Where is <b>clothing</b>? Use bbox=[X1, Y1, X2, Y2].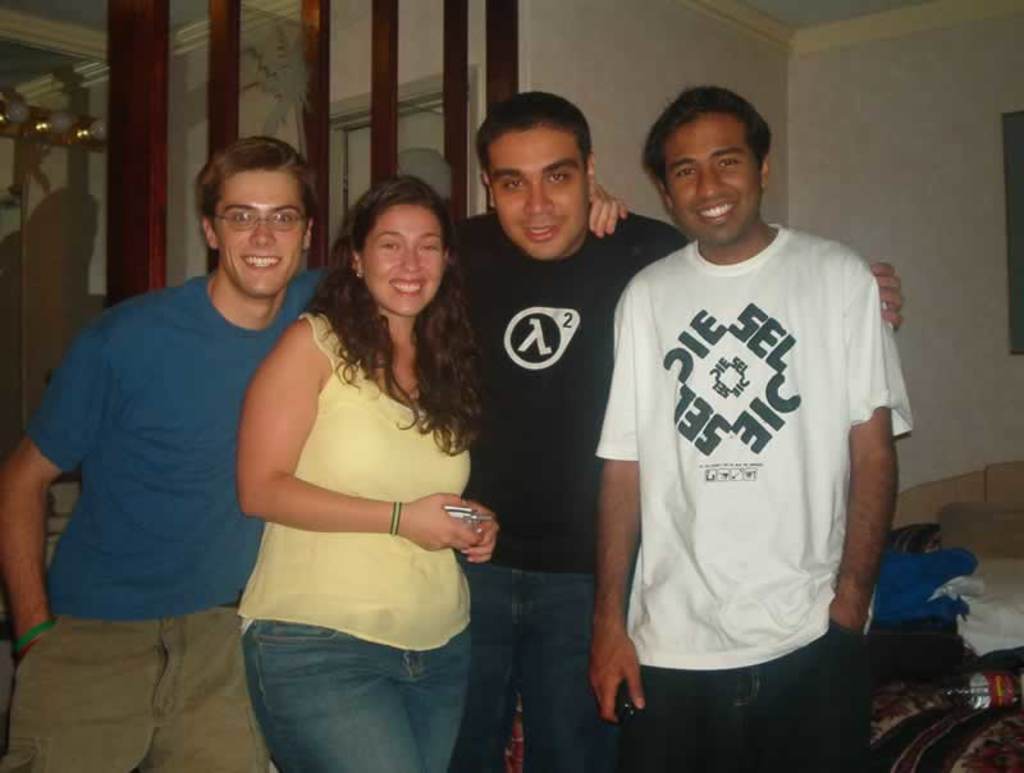
bbox=[14, 269, 330, 772].
